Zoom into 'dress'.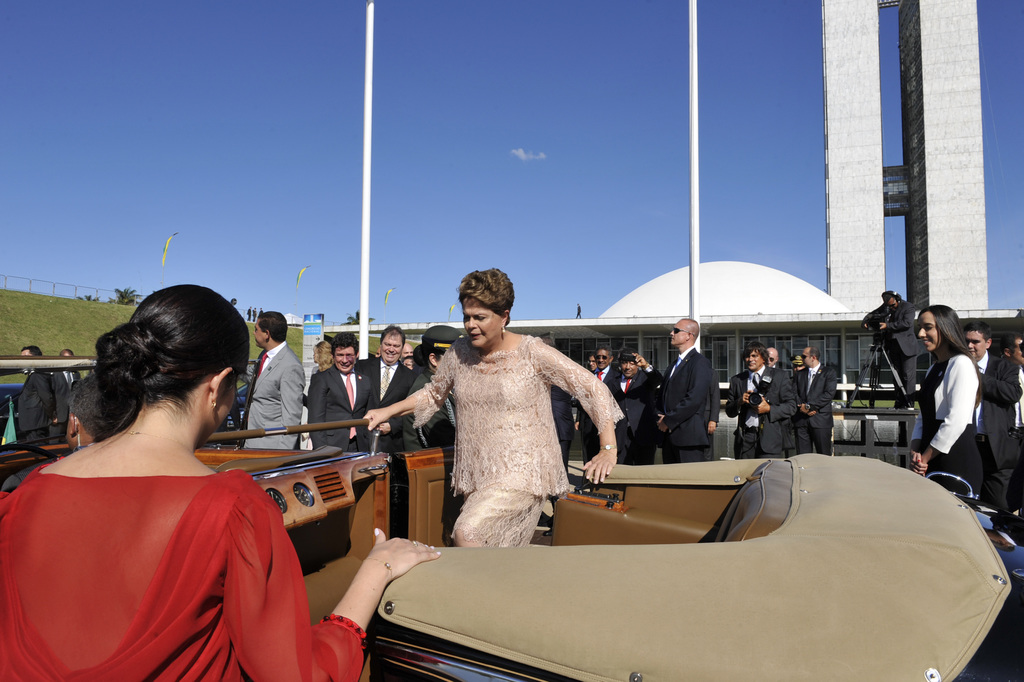
Zoom target: bbox=(4, 466, 370, 681).
